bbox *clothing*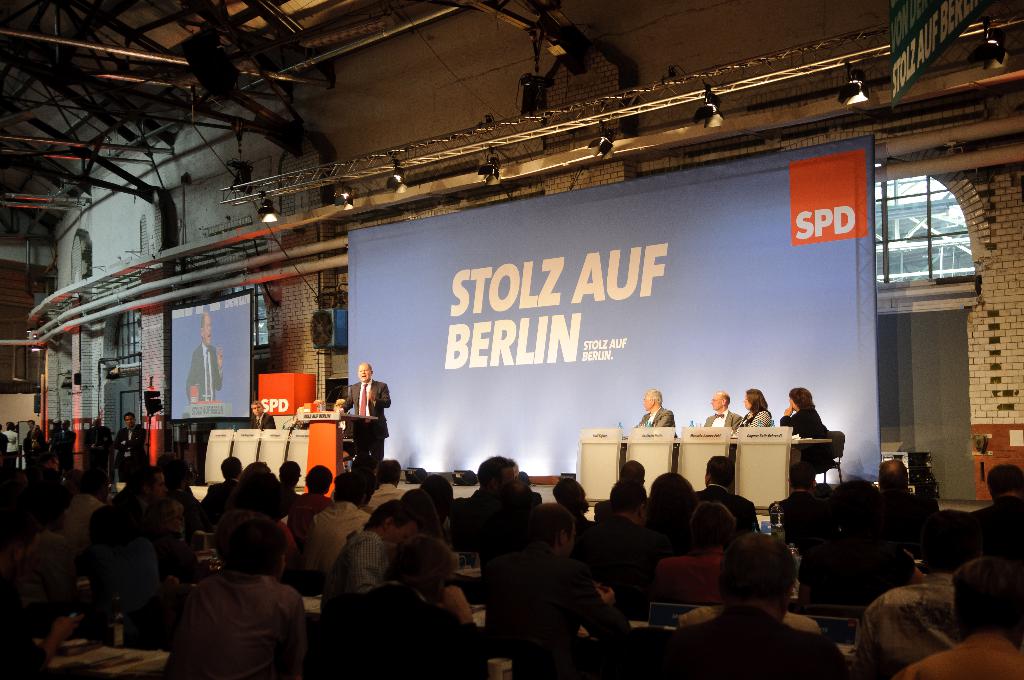
bbox(904, 633, 1023, 679)
